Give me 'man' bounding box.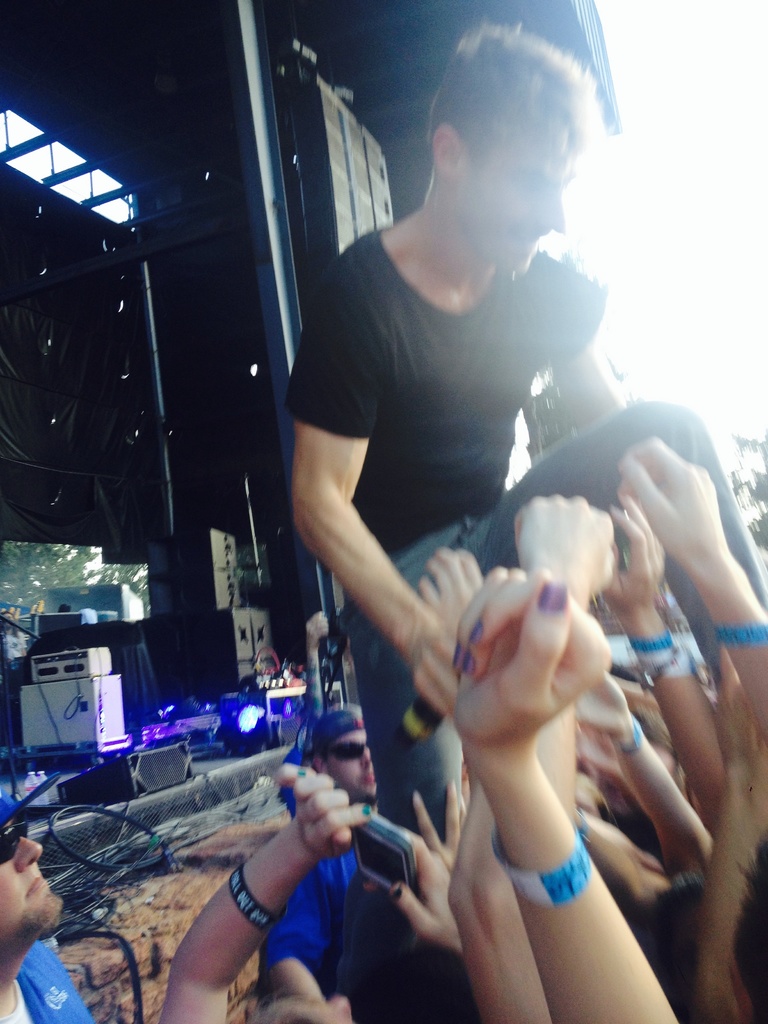
rect(236, 41, 680, 987).
